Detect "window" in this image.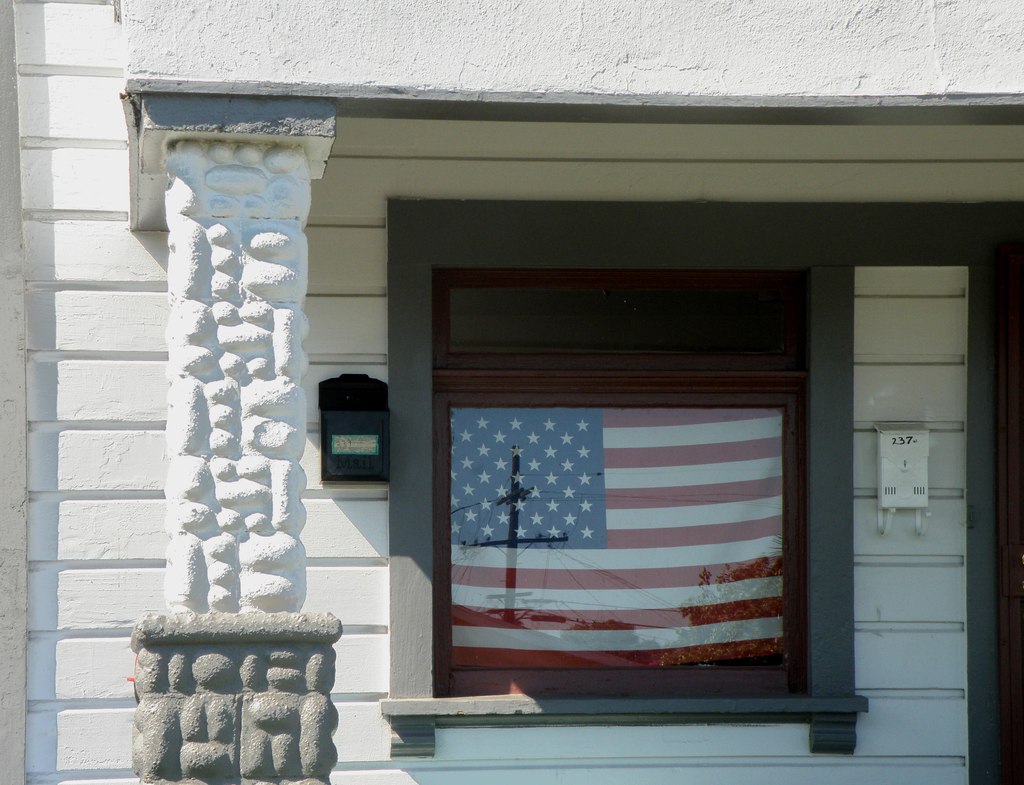
Detection: (379, 232, 847, 703).
